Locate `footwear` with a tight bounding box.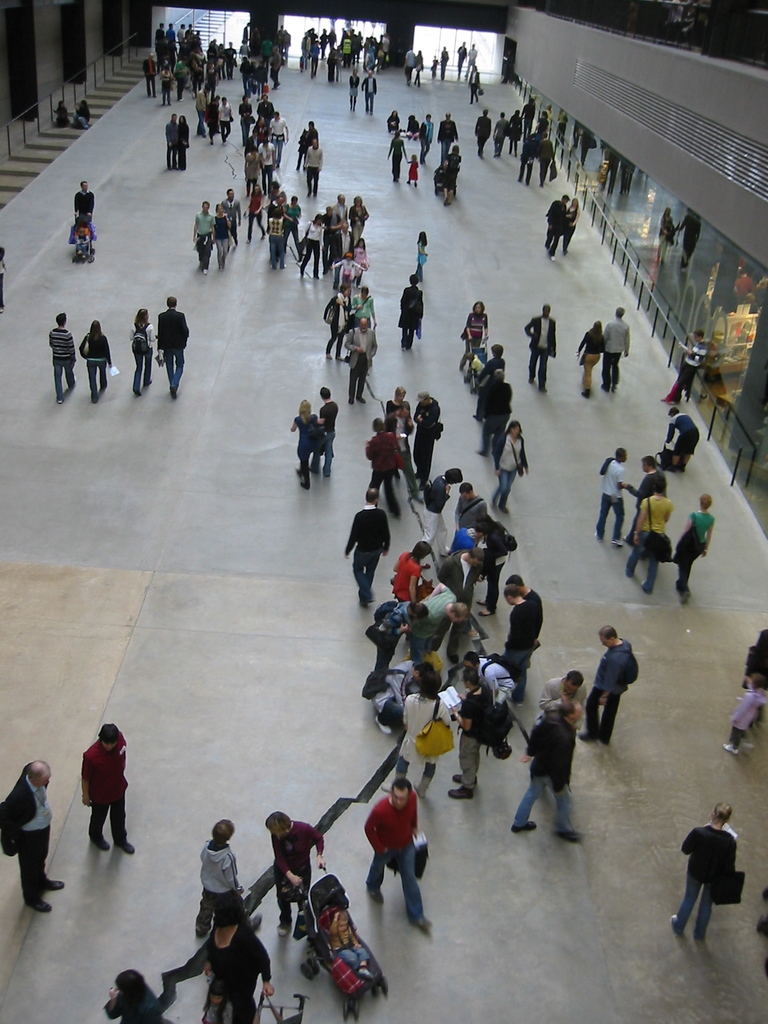
(573, 729, 597, 743).
